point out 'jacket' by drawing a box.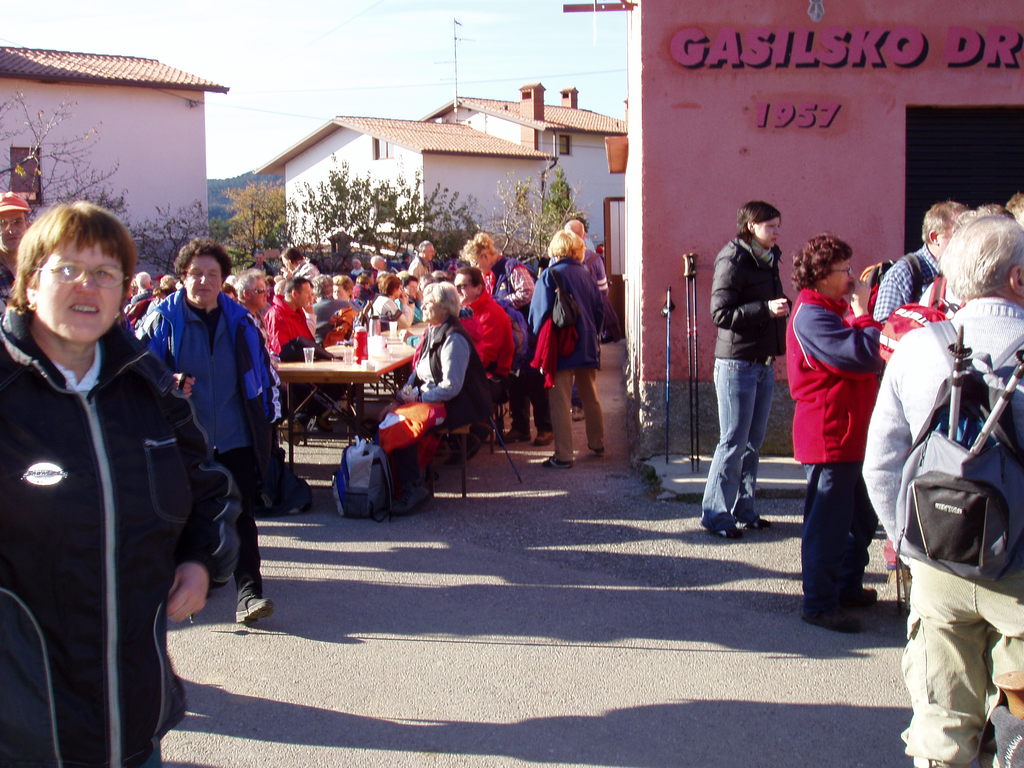
select_region(407, 314, 499, 426).
